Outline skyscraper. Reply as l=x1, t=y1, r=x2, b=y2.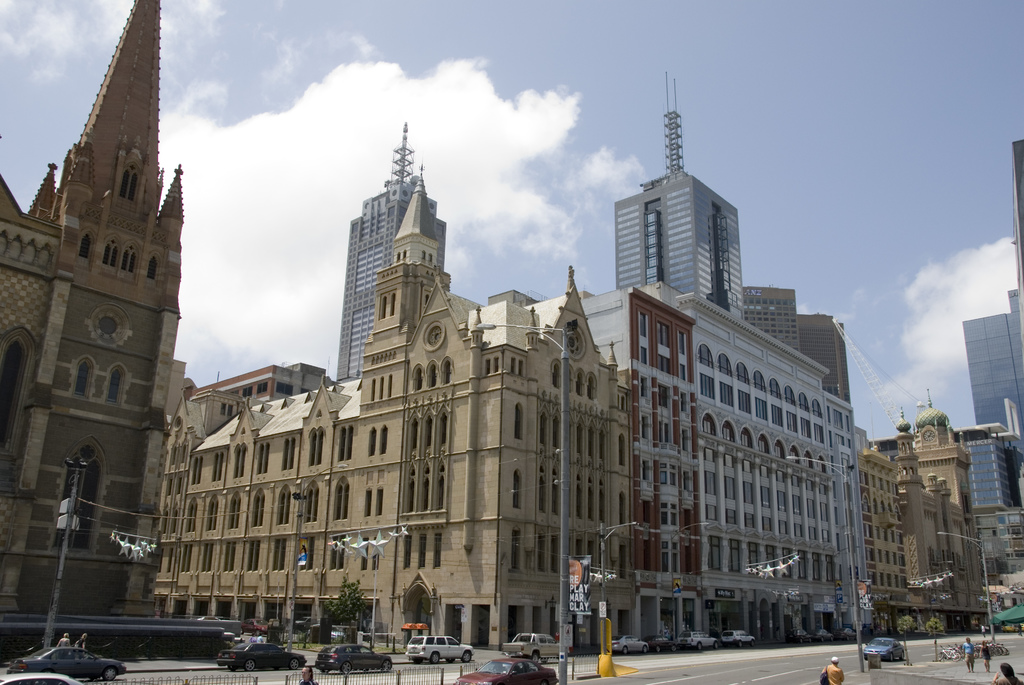
l=327, t=109, r=445, b=392.
